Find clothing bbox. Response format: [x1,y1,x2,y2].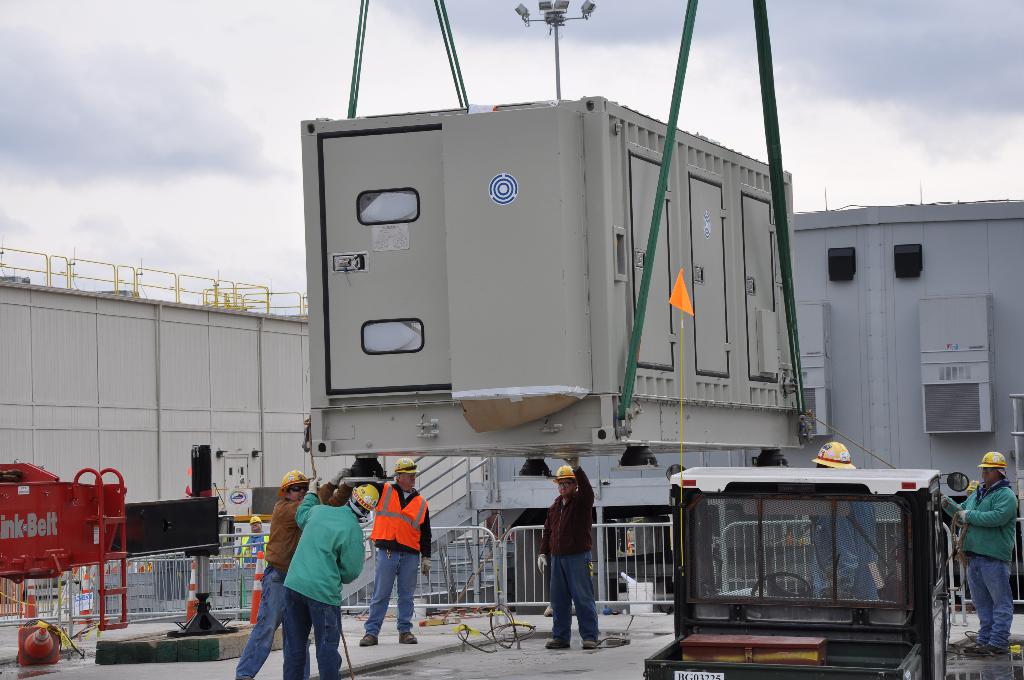
[241,497,305,679].
